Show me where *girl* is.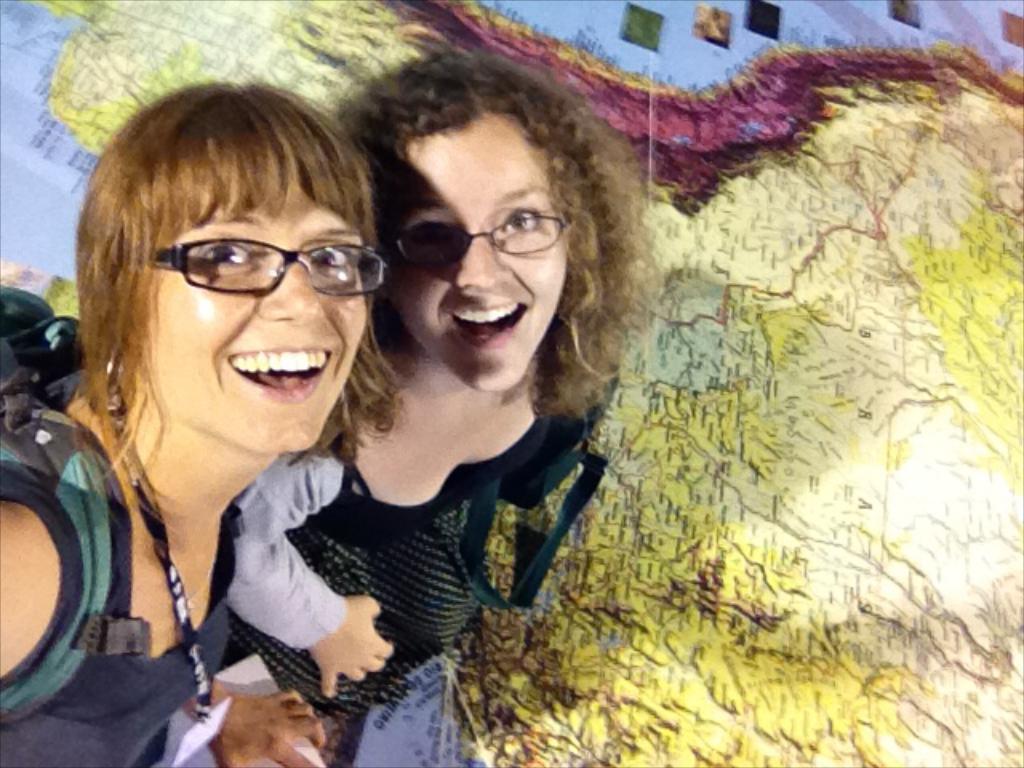
*girl* is at (0,77,386,766).
